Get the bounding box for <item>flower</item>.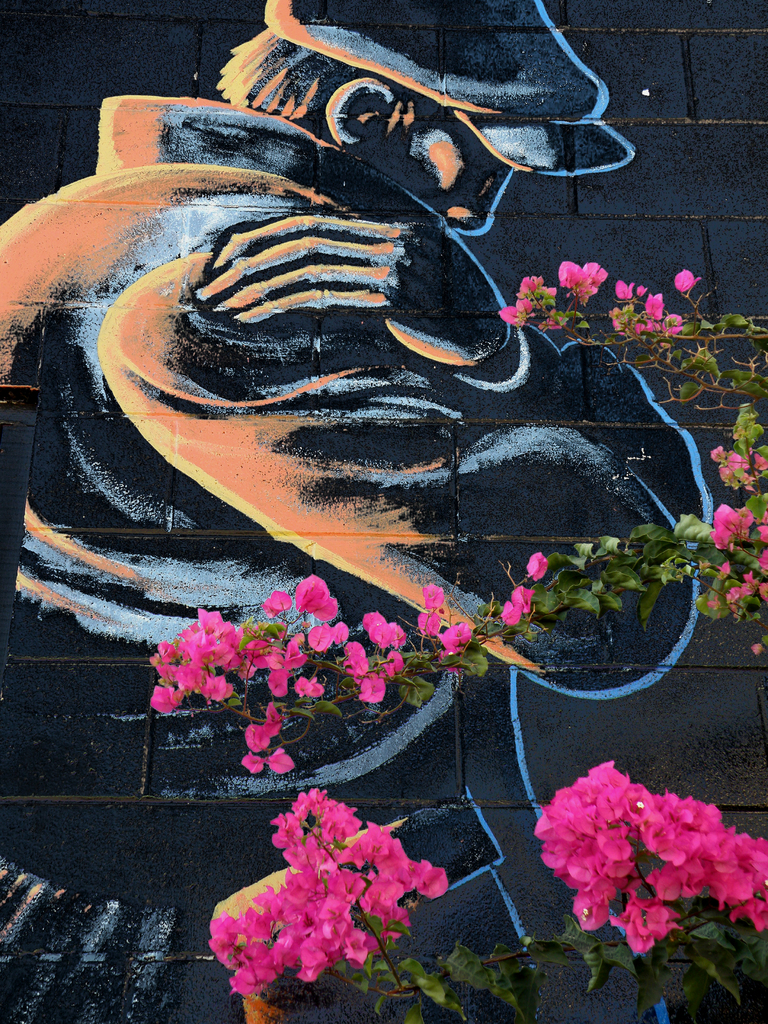
locate(715, 447, 767, 484).
